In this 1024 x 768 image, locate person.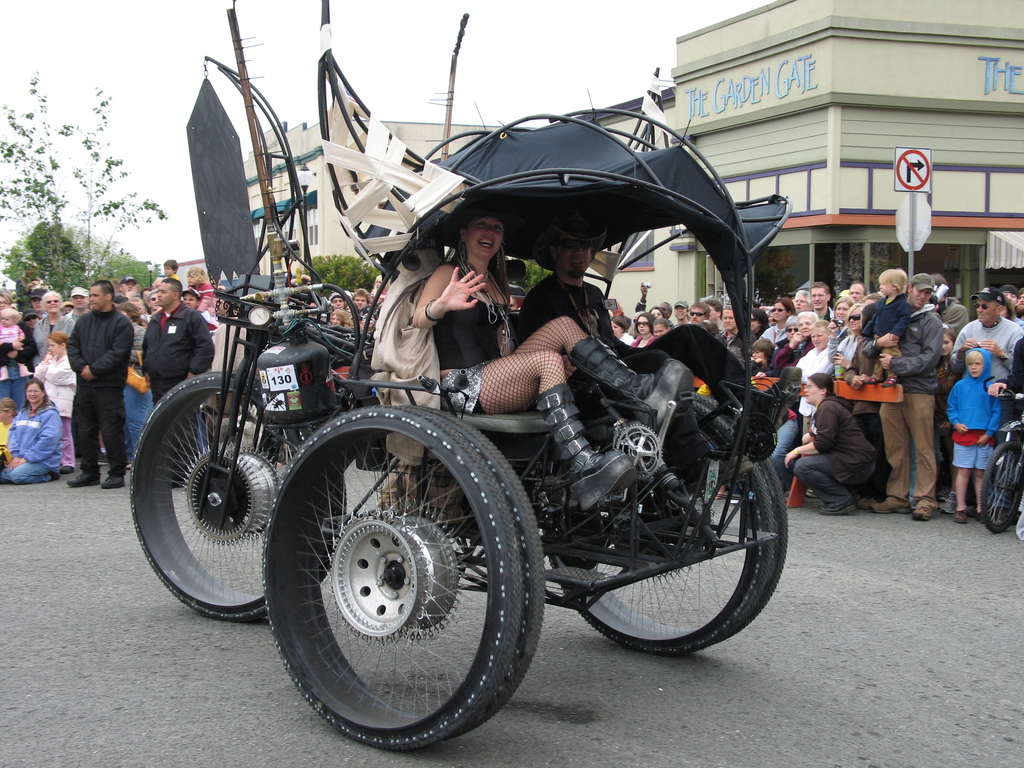
Bounding box: (781,307,818,385).
